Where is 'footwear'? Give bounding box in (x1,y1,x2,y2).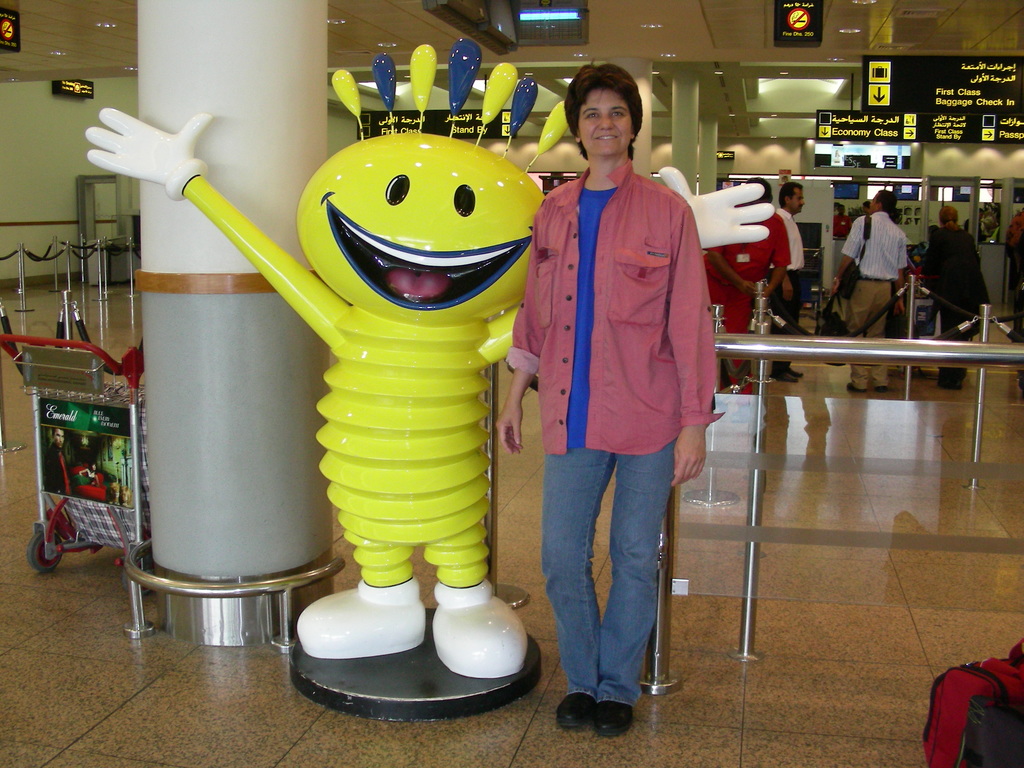
(872,383,884,394).
